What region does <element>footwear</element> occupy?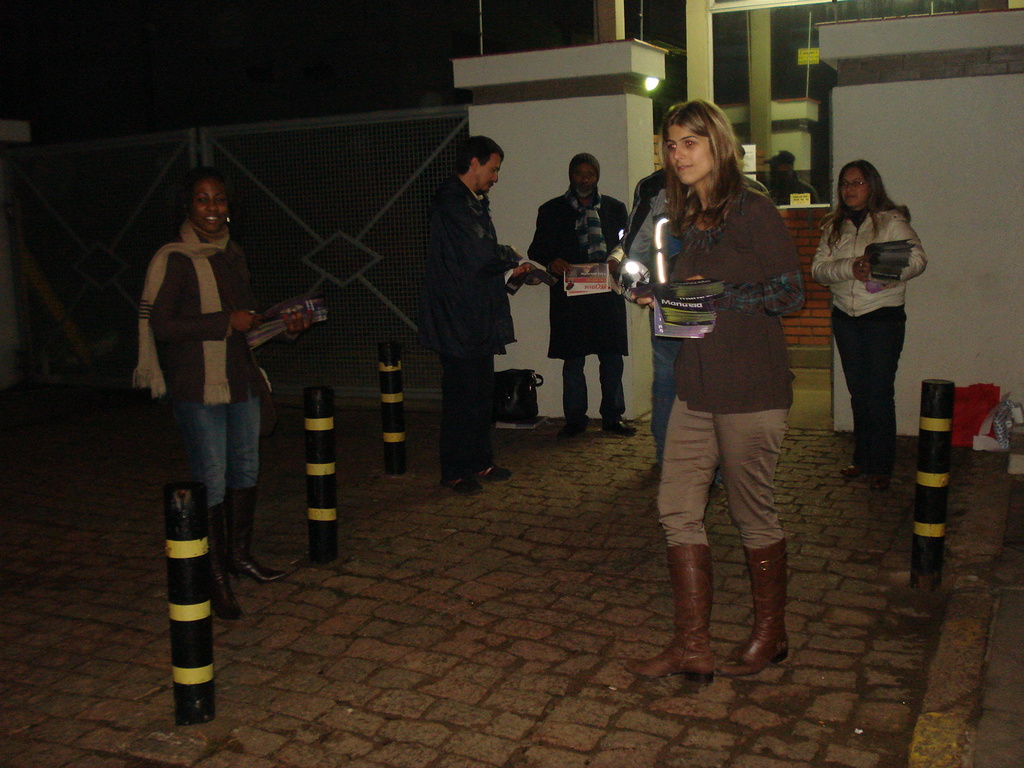
box=[664, 551, 732, 696].
